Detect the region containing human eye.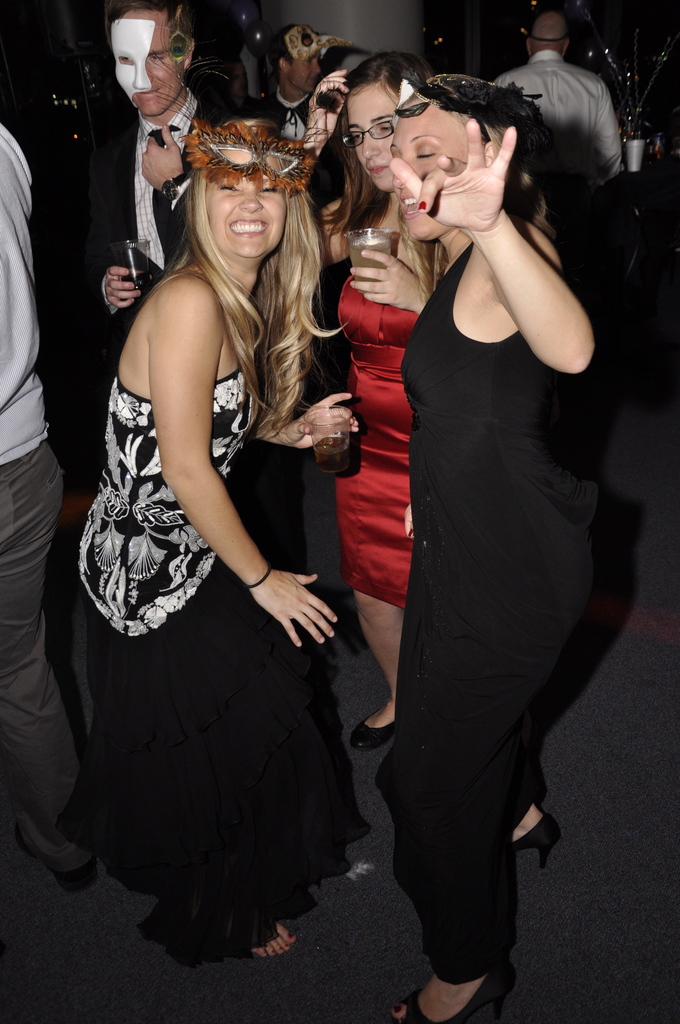
bbox(259, 184, 280, 196).
